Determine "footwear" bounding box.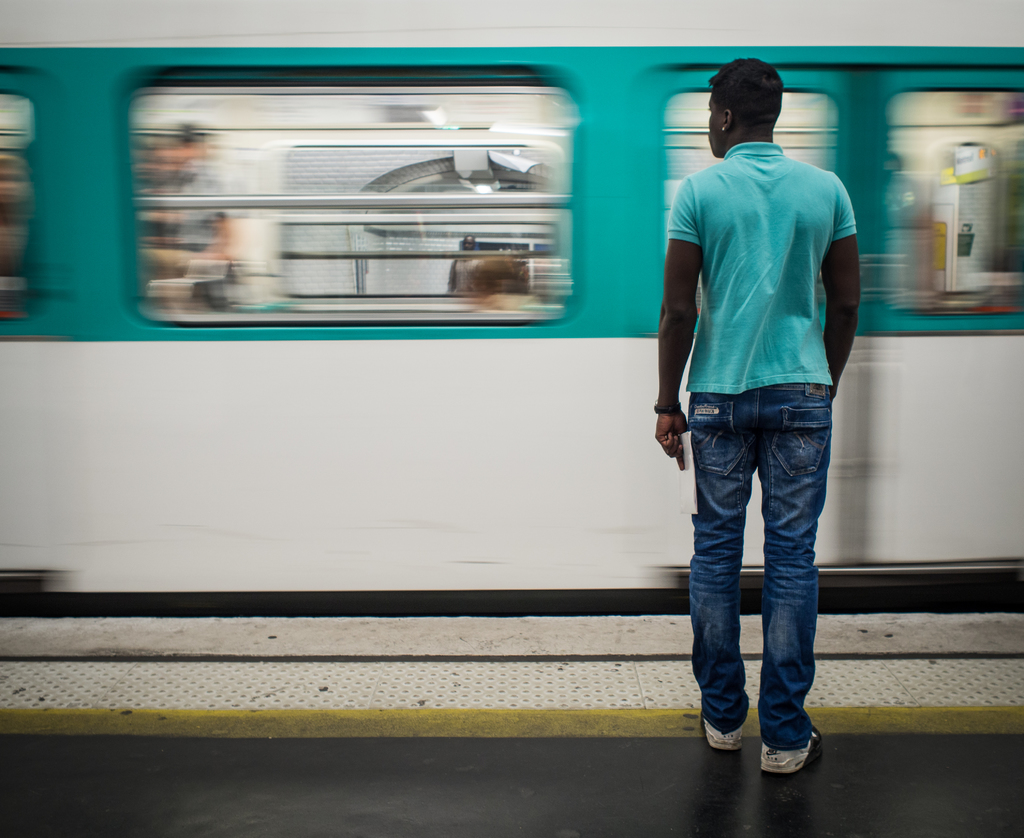
Determined: detection(698, 717, 745, 754).
